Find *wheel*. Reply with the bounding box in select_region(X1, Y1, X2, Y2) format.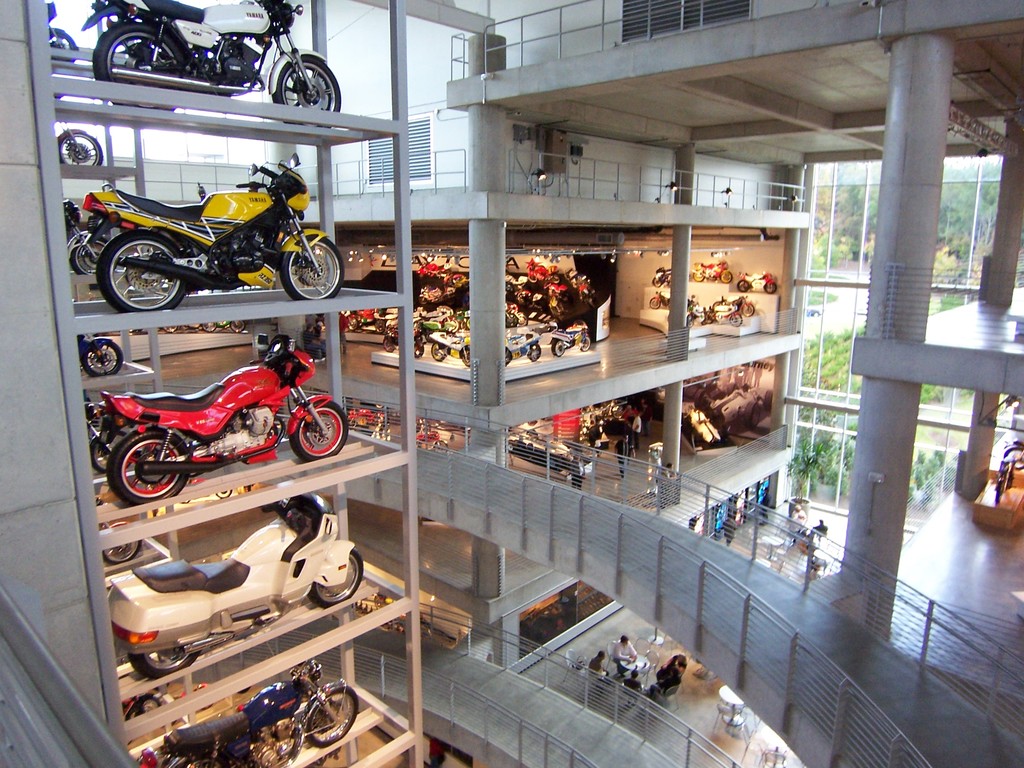
select_region(84, 340, 126, 379).
